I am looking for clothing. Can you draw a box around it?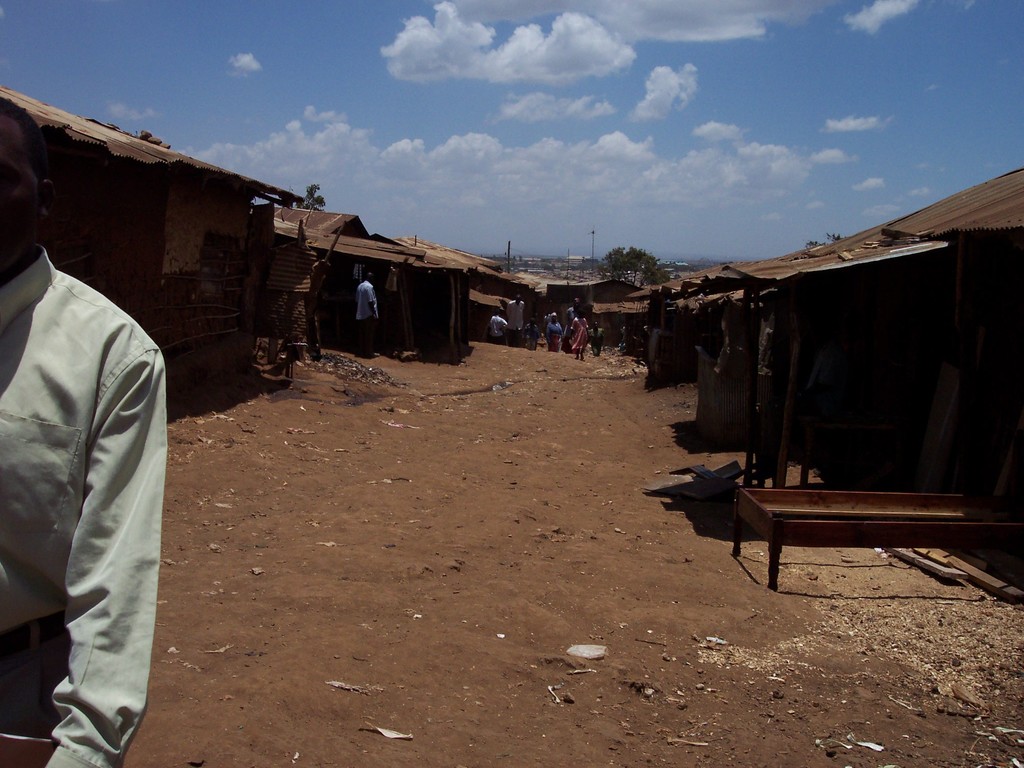
Sure, the bounding box is bbox=(481, 314, 508, 344).
